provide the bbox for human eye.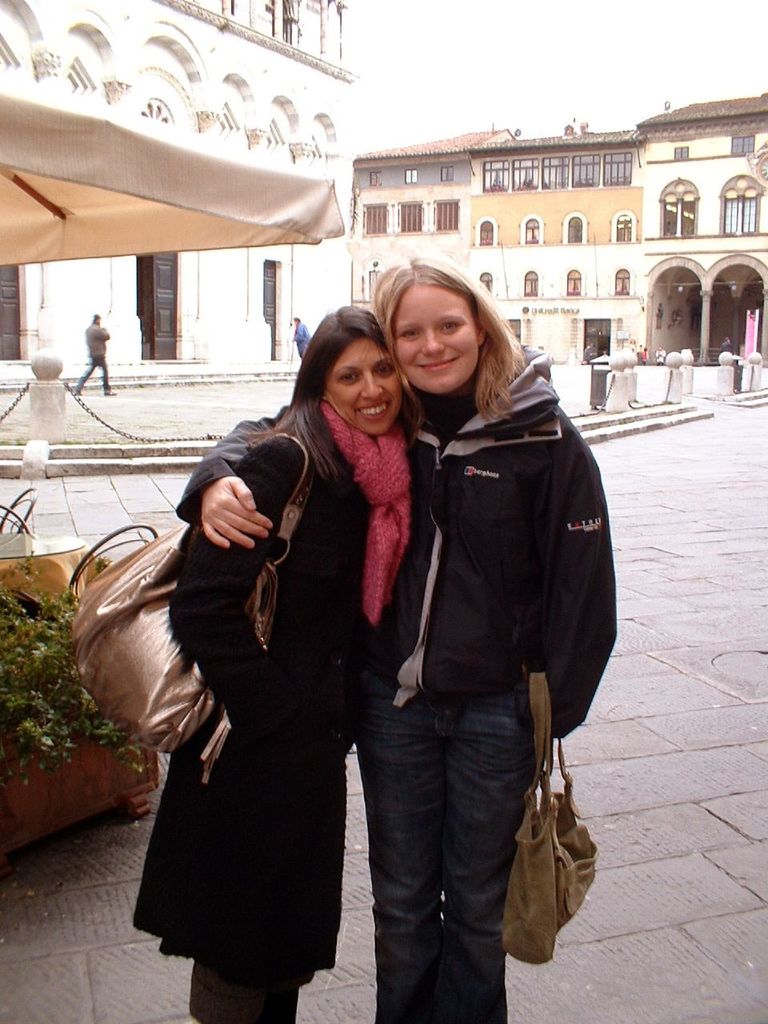
434 318 464 335.
